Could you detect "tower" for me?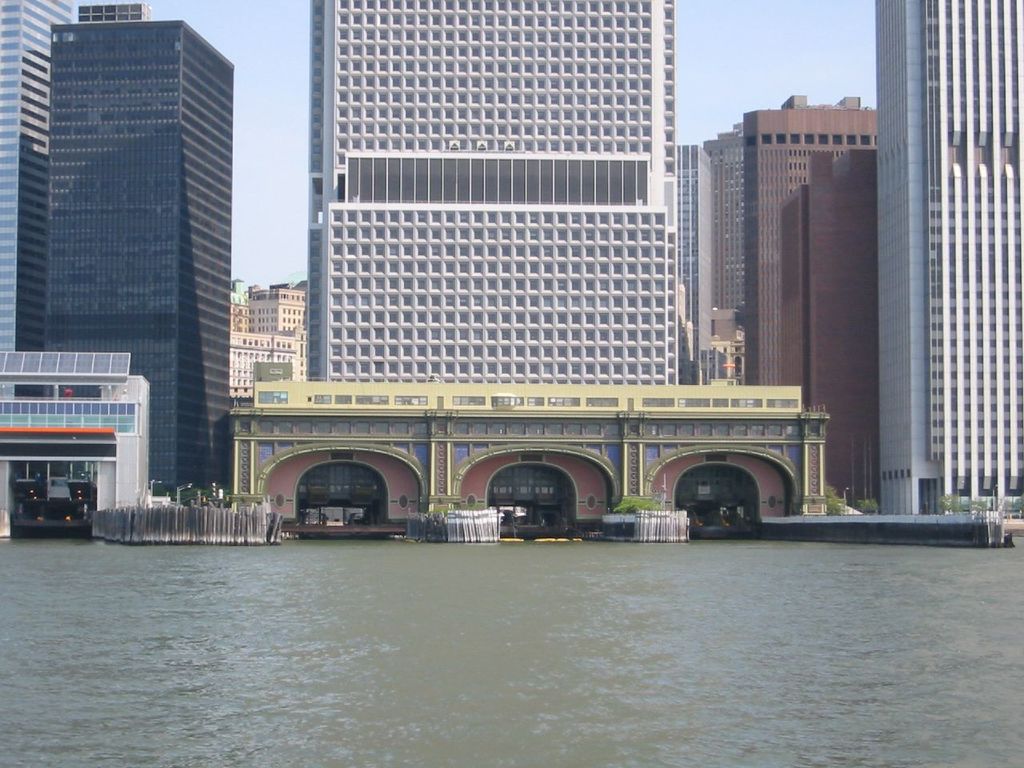
Detection result: 0 0 74 397.
